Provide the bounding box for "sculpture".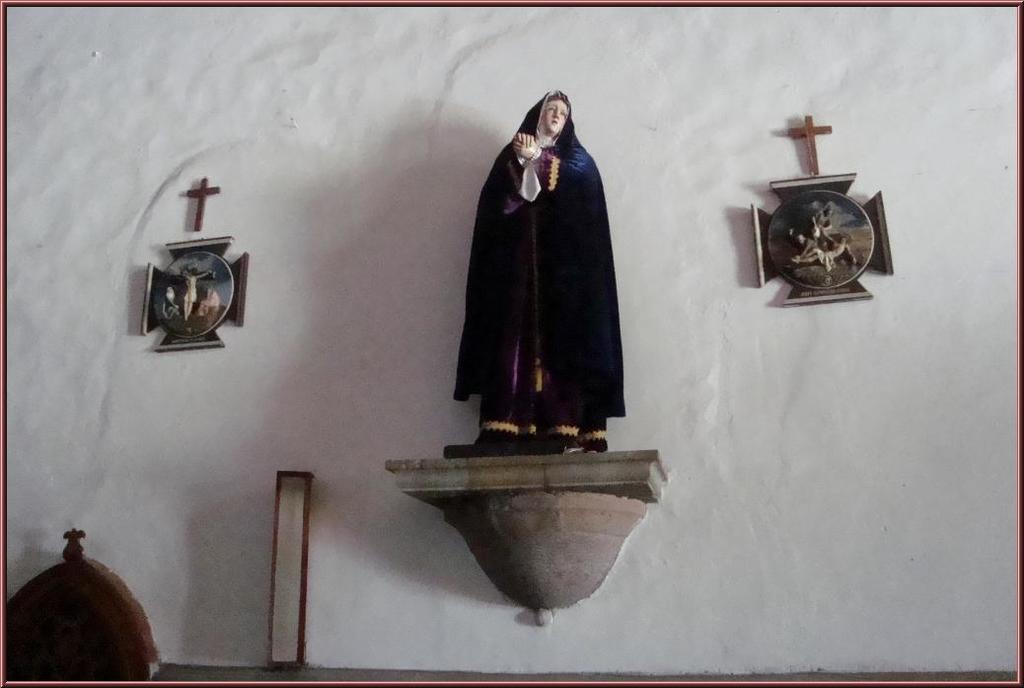
[x1=201, y1=284, x2=217, y2=323].
